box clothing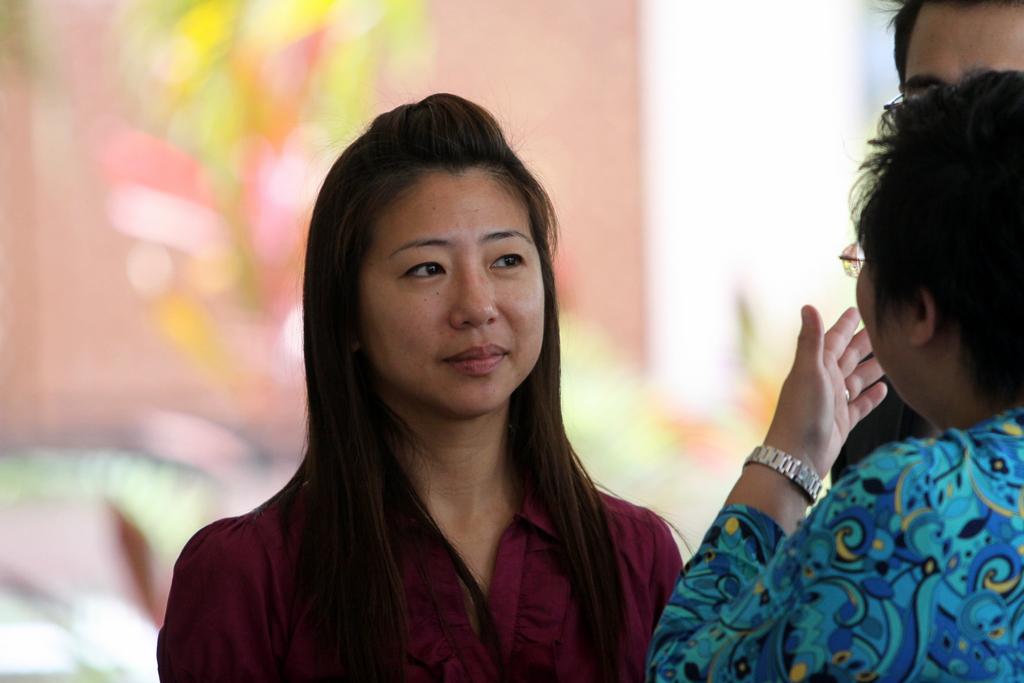
151, 475, 685, 677
